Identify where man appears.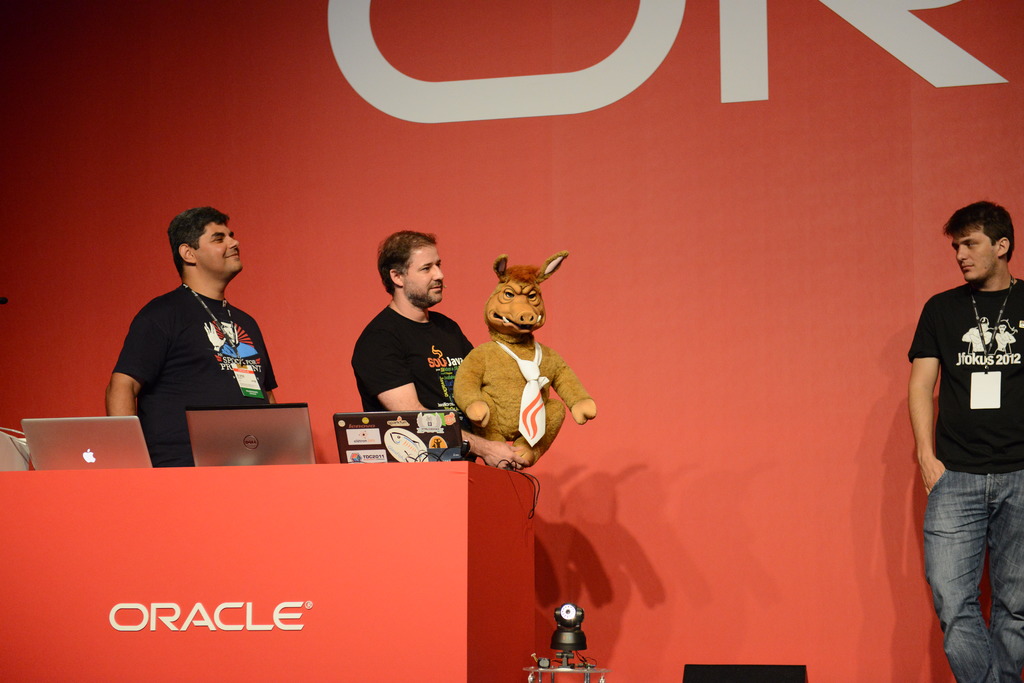
Appears at 896 181 1023 677.
